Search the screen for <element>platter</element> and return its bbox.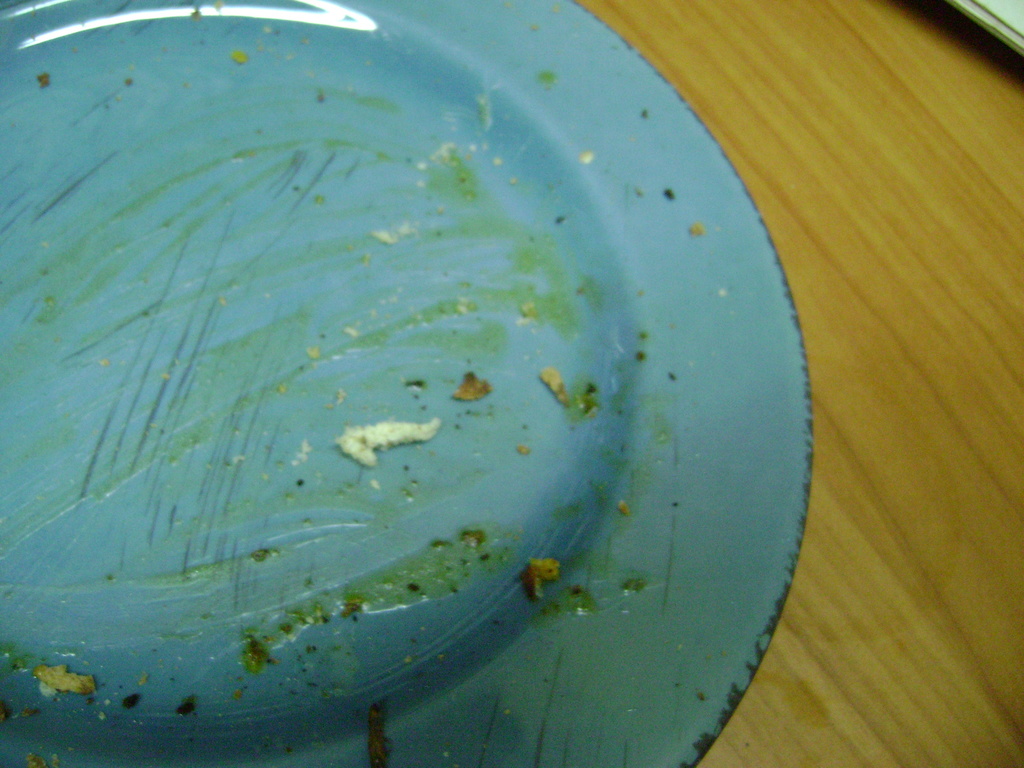
Found: left=0, top=0, right=815, bottom=767.
